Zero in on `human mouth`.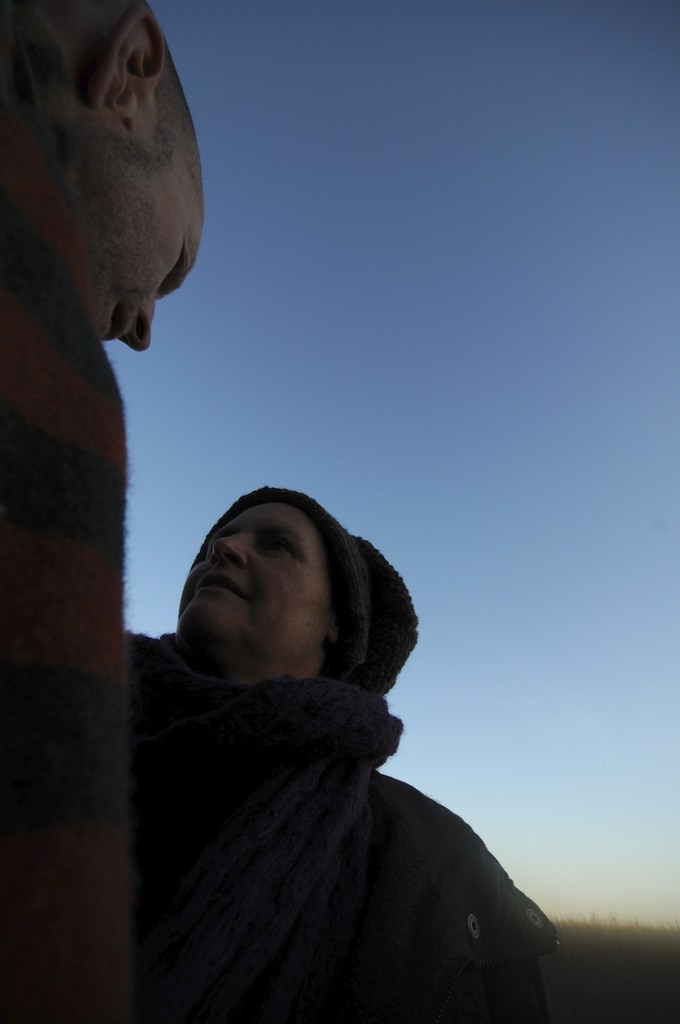
Zeroed in: bbox=(103, 300, 125, 342).
